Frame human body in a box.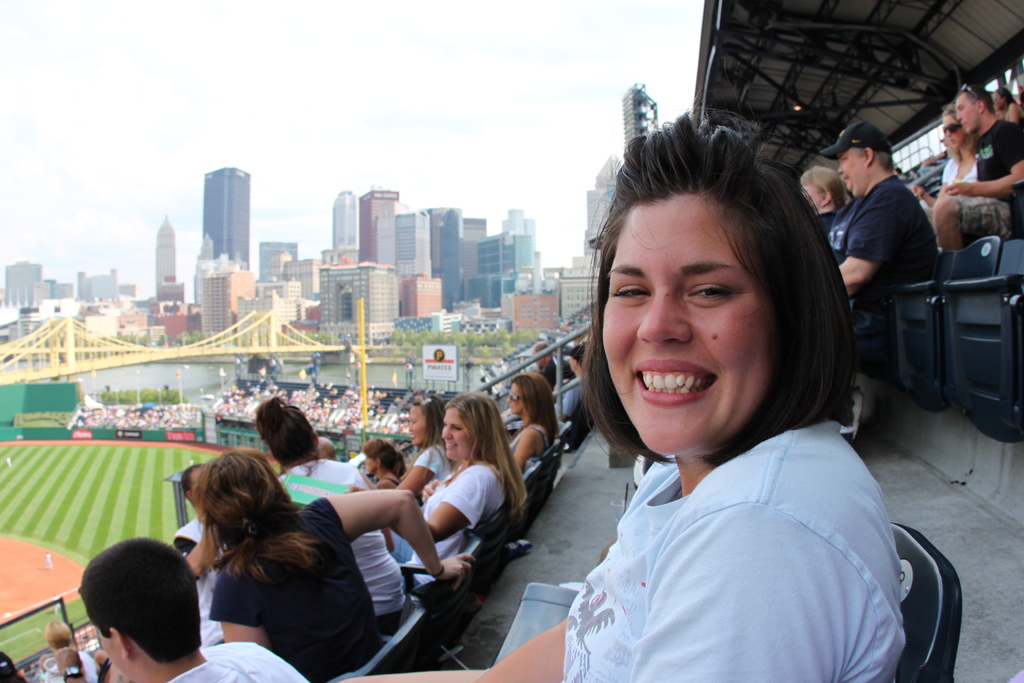
[left=397, top=392, right=460, bottom=501].
